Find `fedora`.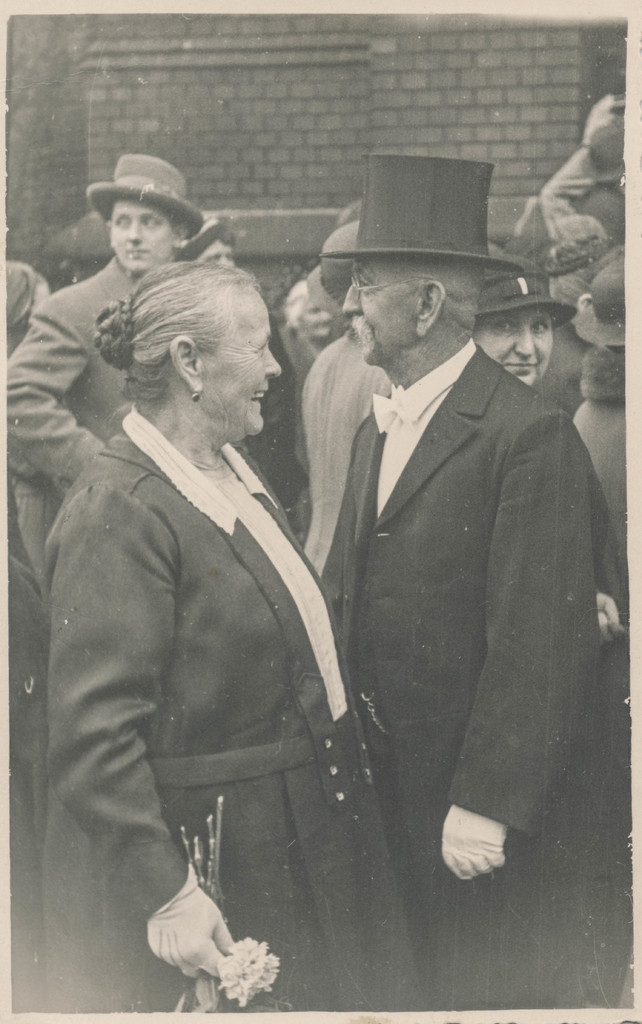
crop(316, 146, 547, 324).
